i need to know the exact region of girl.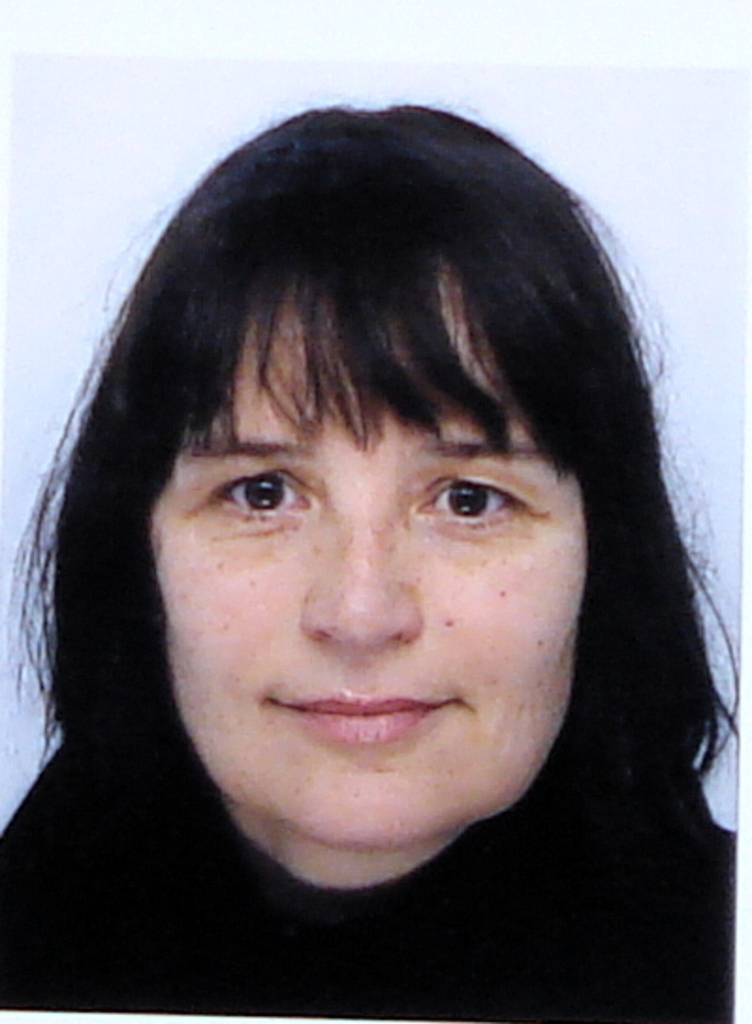
Region: 0 100 746 1020.
